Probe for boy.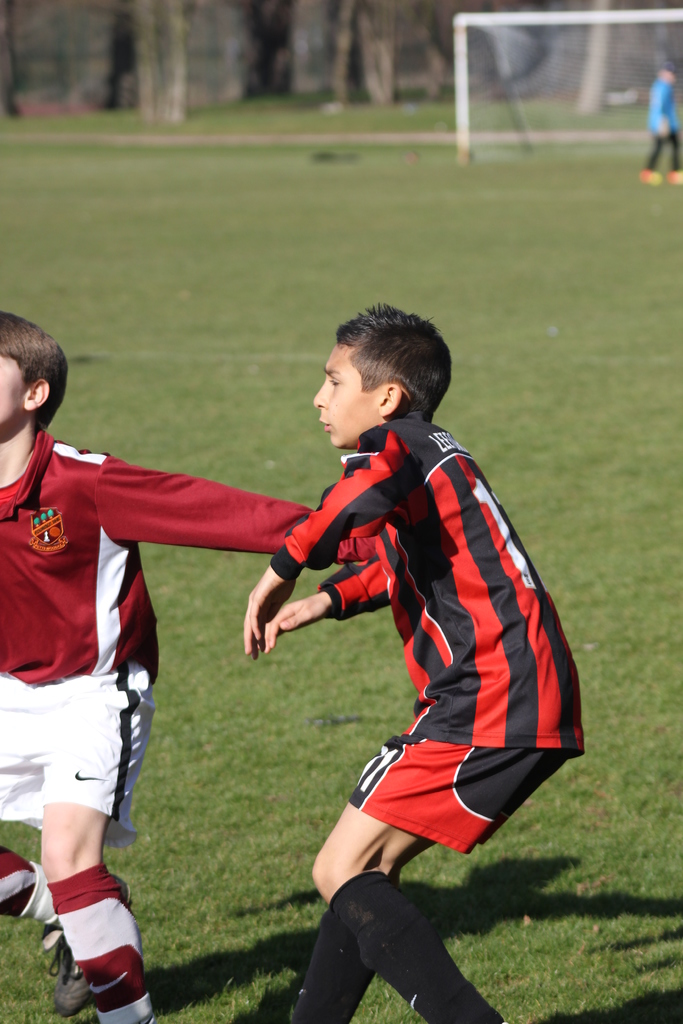
Probe result: select_region(242, 305, 585, 1023).
